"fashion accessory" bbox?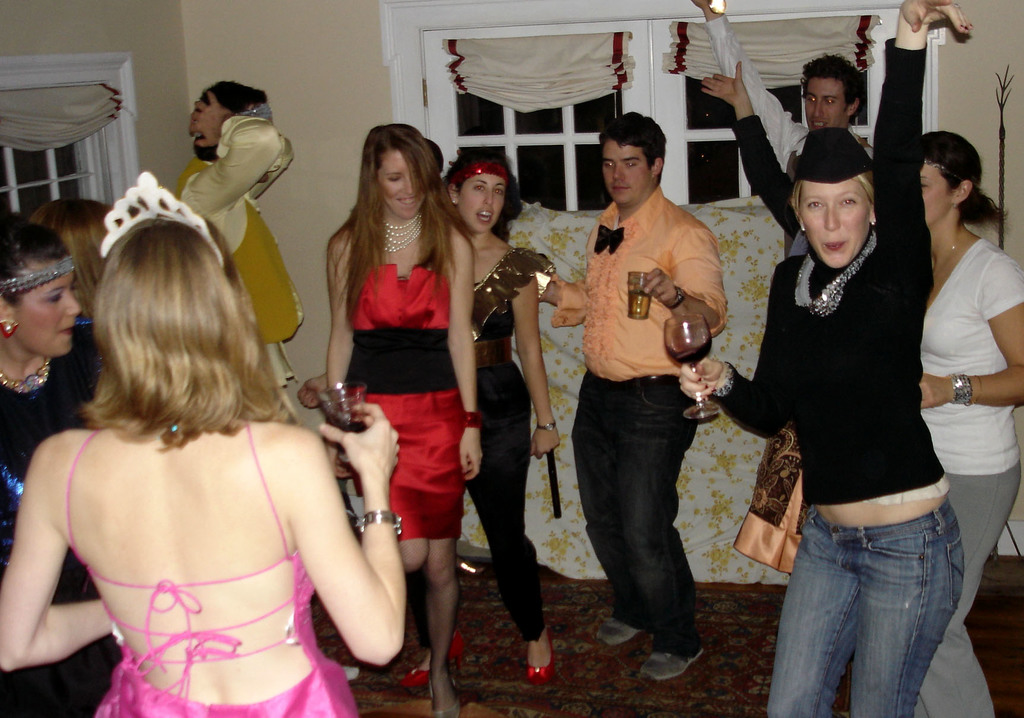
crop(525, 628, 554, 688)
